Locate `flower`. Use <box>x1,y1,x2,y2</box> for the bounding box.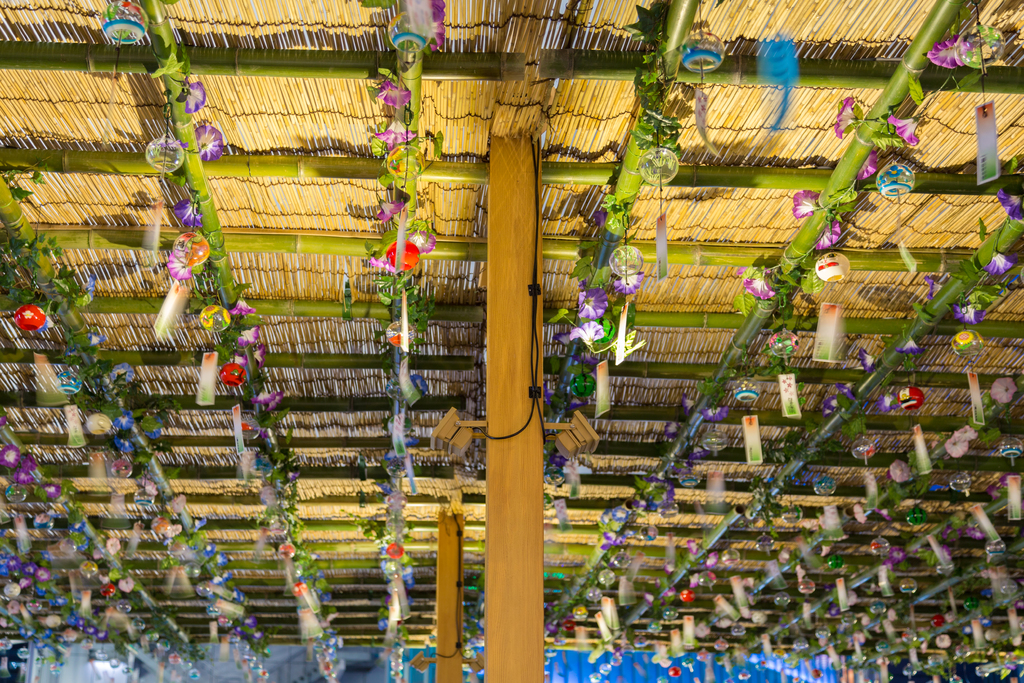
<box>228,586,243,602</box>.
